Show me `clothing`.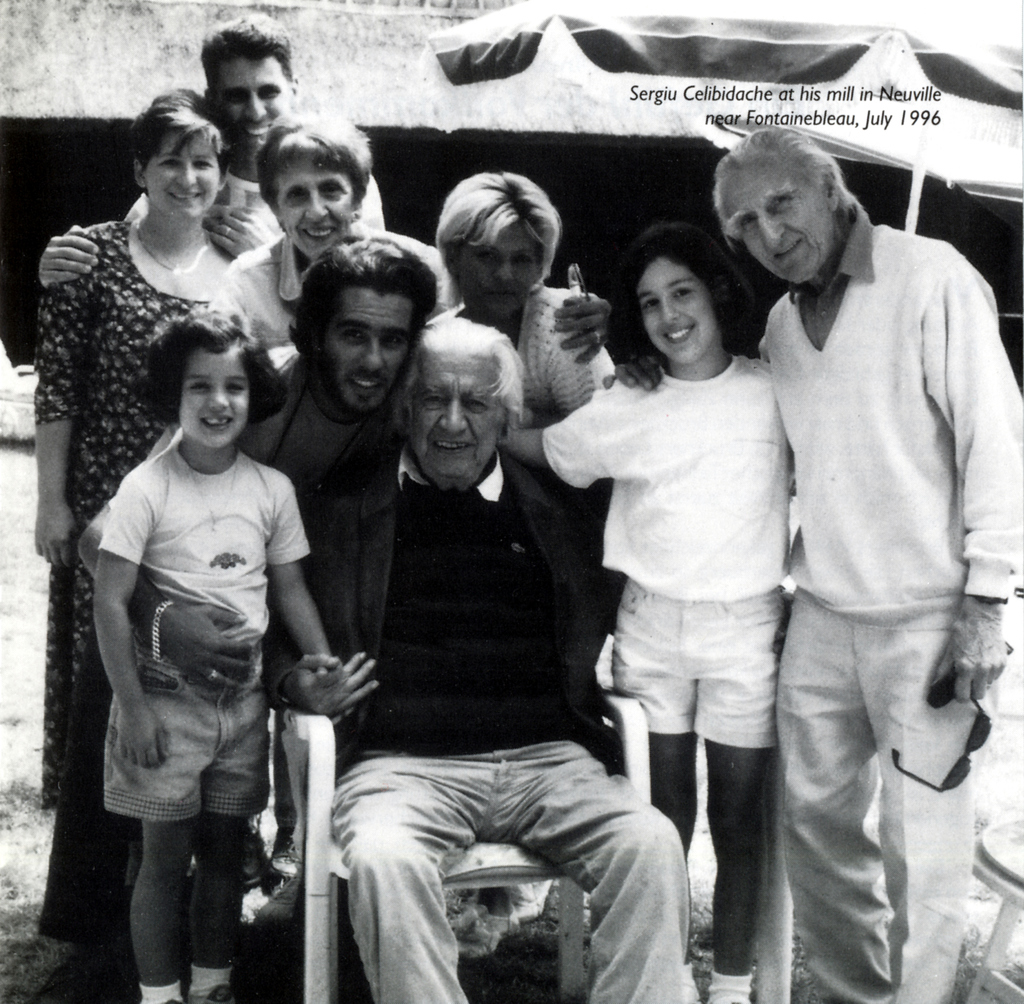
`clothing` is here: 421, 281, 606, 400.
